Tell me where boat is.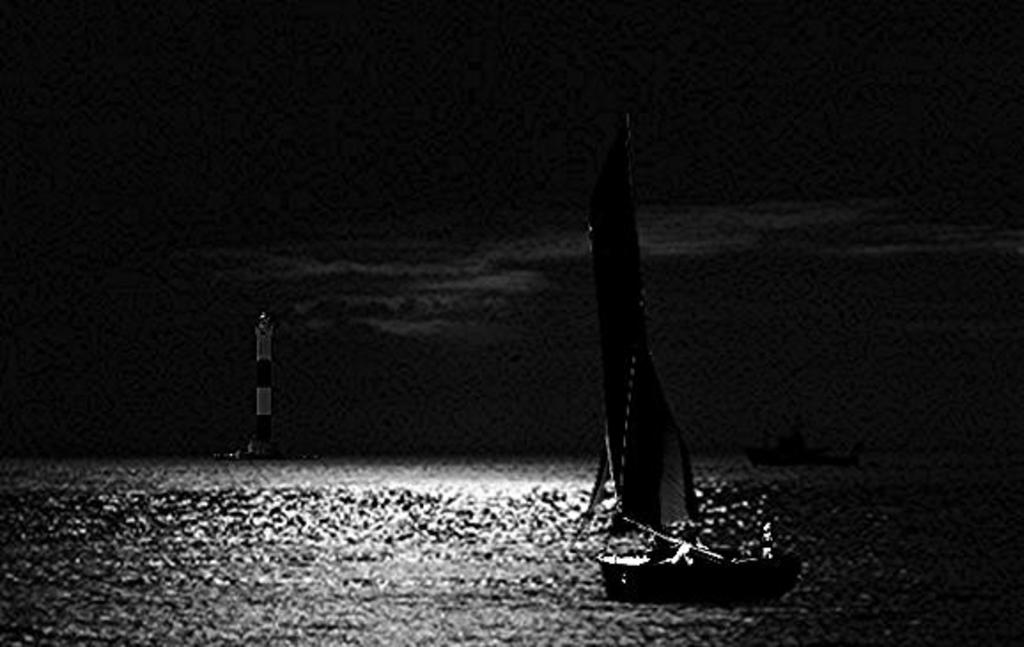
boat is at (x1=593, y1=292, x2=792, y2=610).
